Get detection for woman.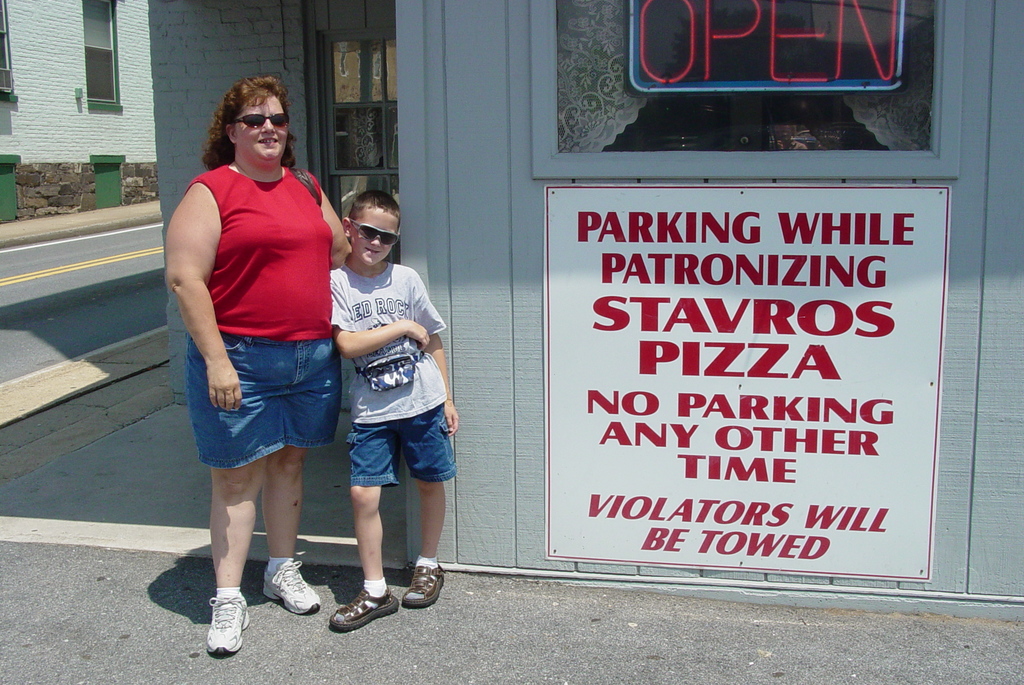
Detection: {"x1": 166, "y1": 75, "x2": 353, "y2": 655}.
